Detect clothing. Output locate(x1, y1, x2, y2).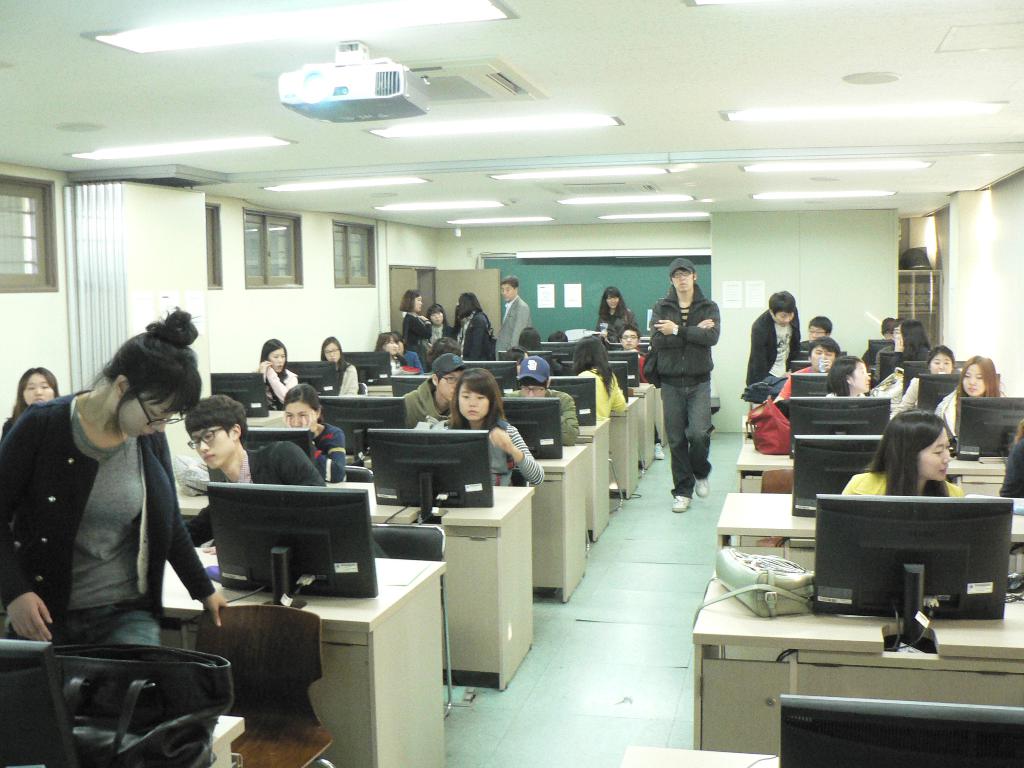
locate(653, 291, 714, 385).
